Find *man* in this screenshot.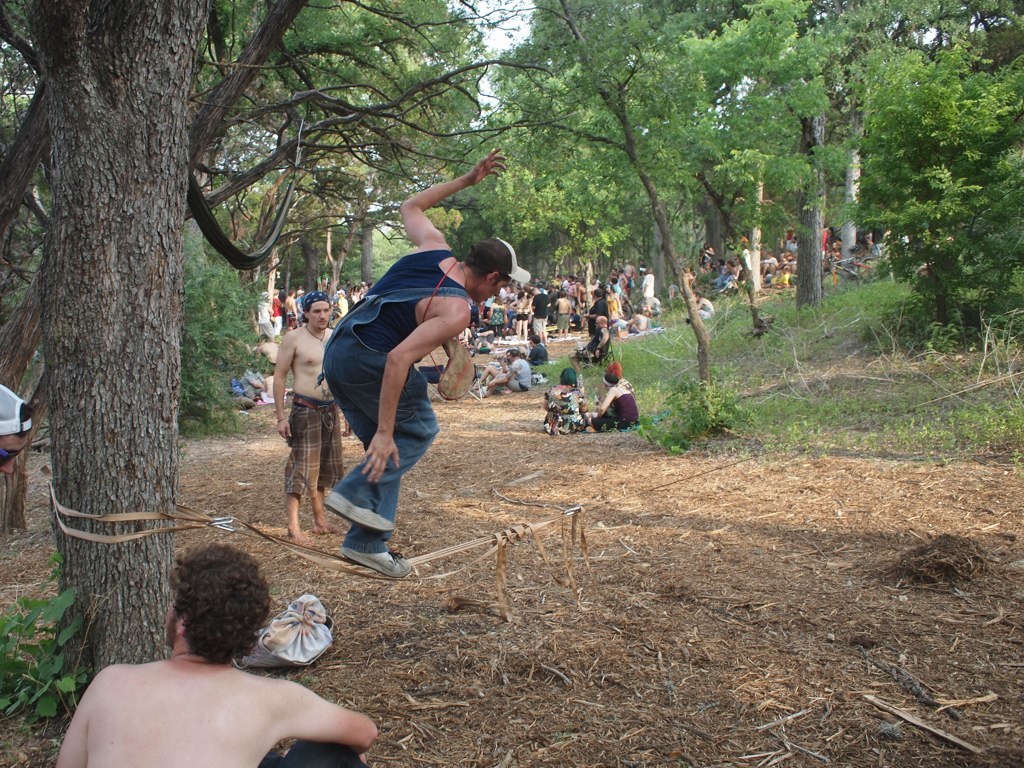
The bounding box for *man* is box=[272, 291, 354, 545].
